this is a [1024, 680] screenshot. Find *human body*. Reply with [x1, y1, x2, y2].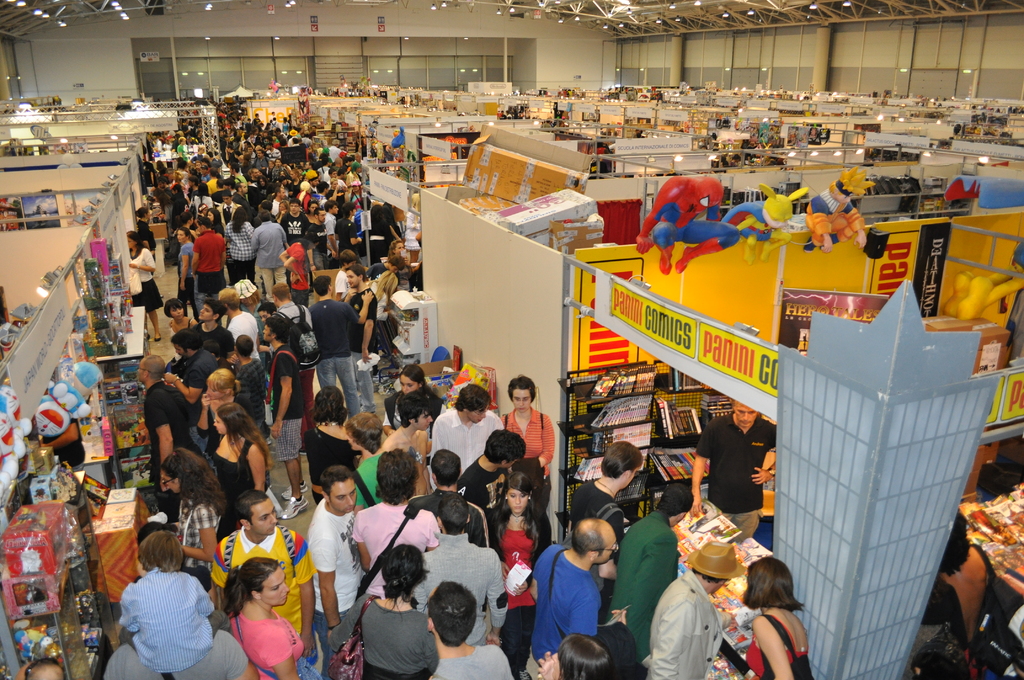
[189, 236, 220, 302].
